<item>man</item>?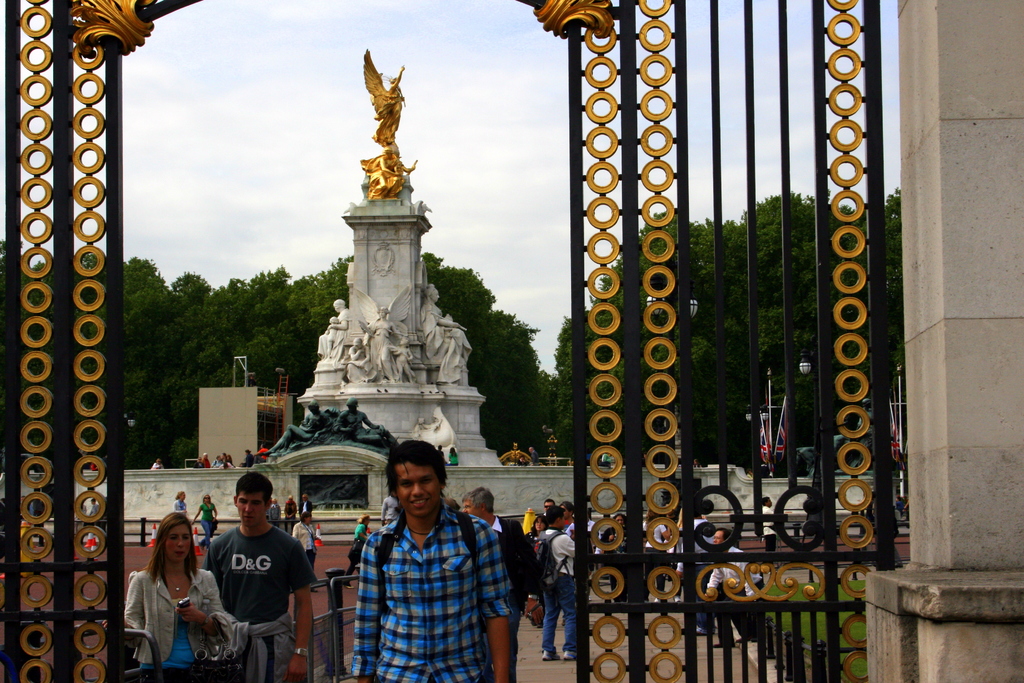
[204, 470, 314, 682]
